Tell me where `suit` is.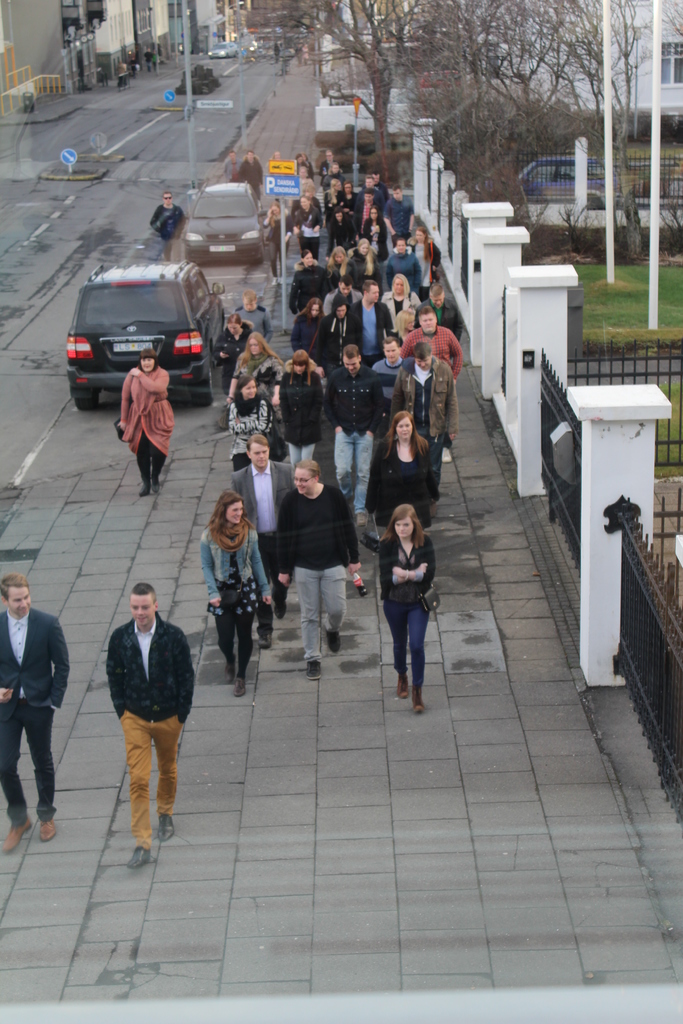
`suit` is at [left=229, top=463, right=291, bottom=632].
